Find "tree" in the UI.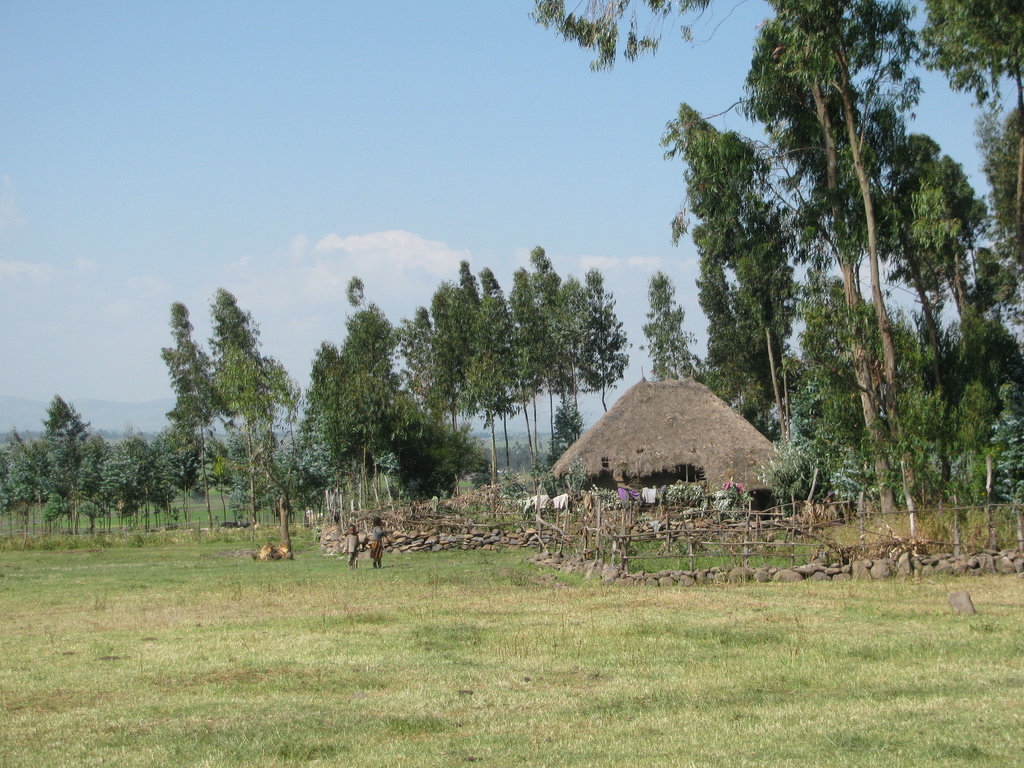
UI element at [left=883, top=135, right=1007, bottom=500].
